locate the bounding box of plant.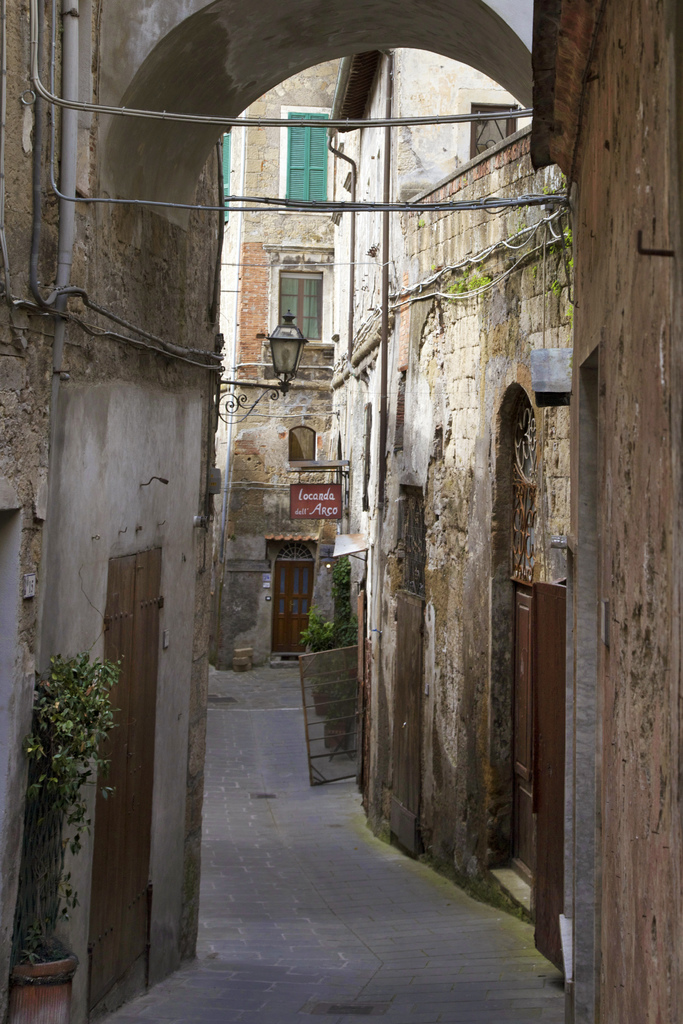
Bounding box: x1=458 y1=268 x2=491 y2=301.
